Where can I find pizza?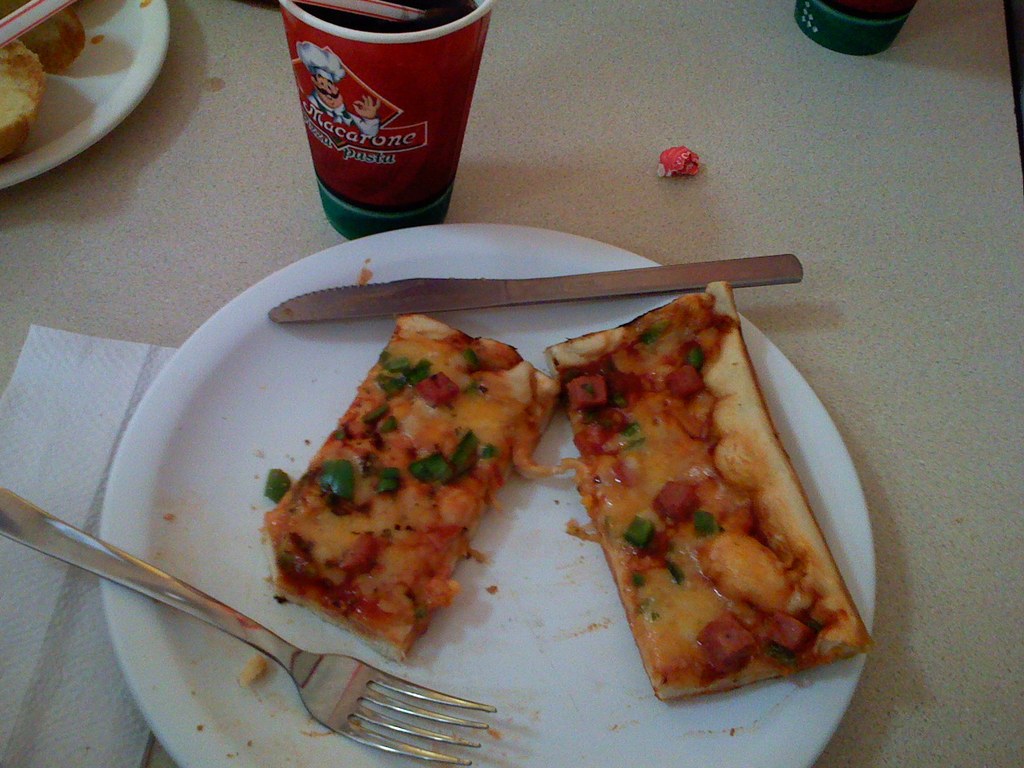
You can find it at 258 312 558 658.
